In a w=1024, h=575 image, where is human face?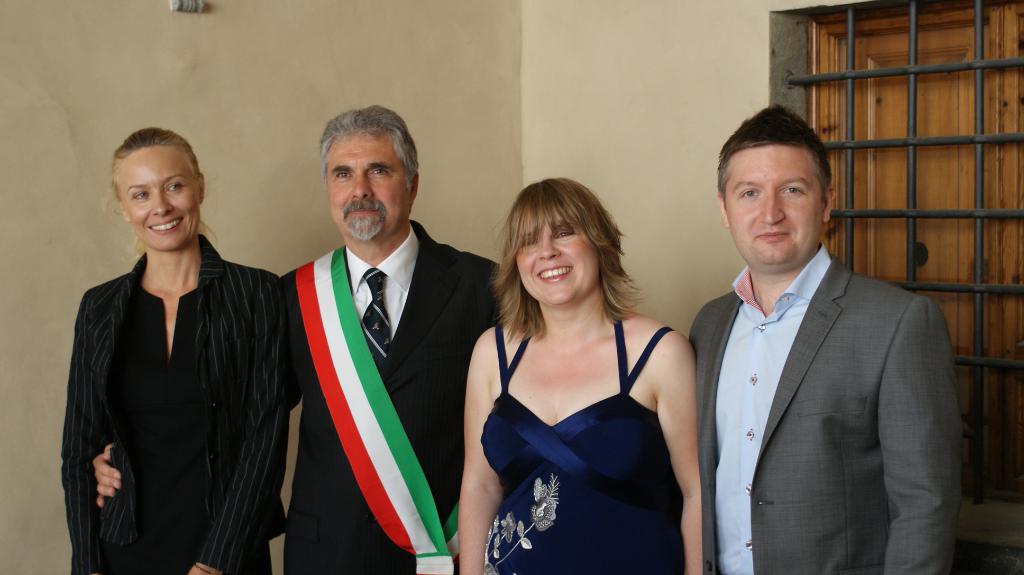
<box>120,138,202,250</box>.
